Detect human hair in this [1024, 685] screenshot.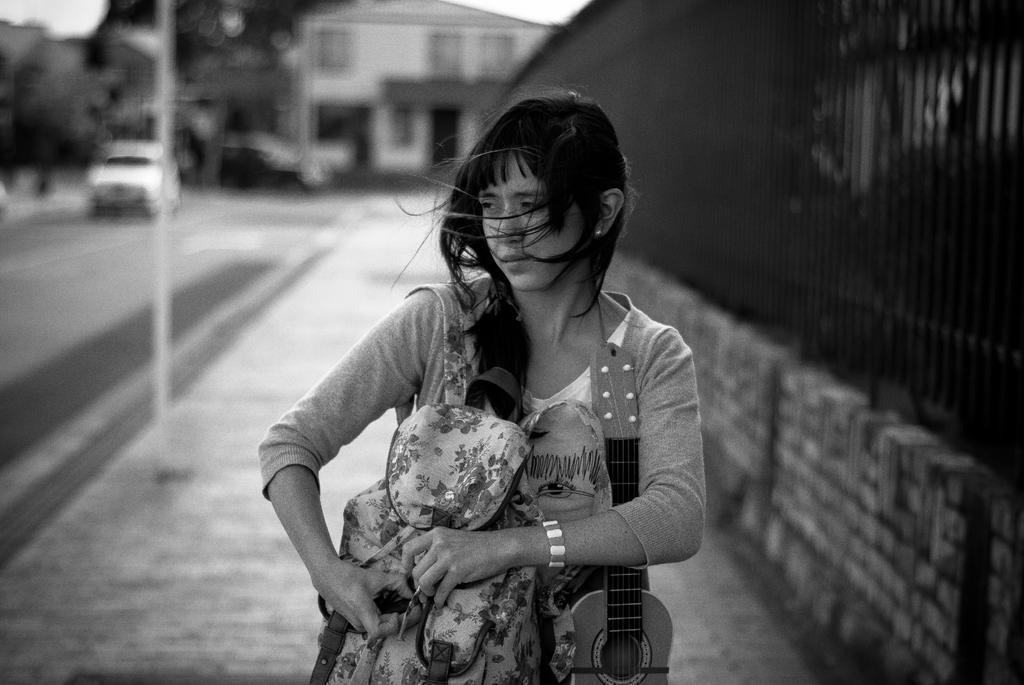
Detection: l=385, t=80, r=643, b=422.
